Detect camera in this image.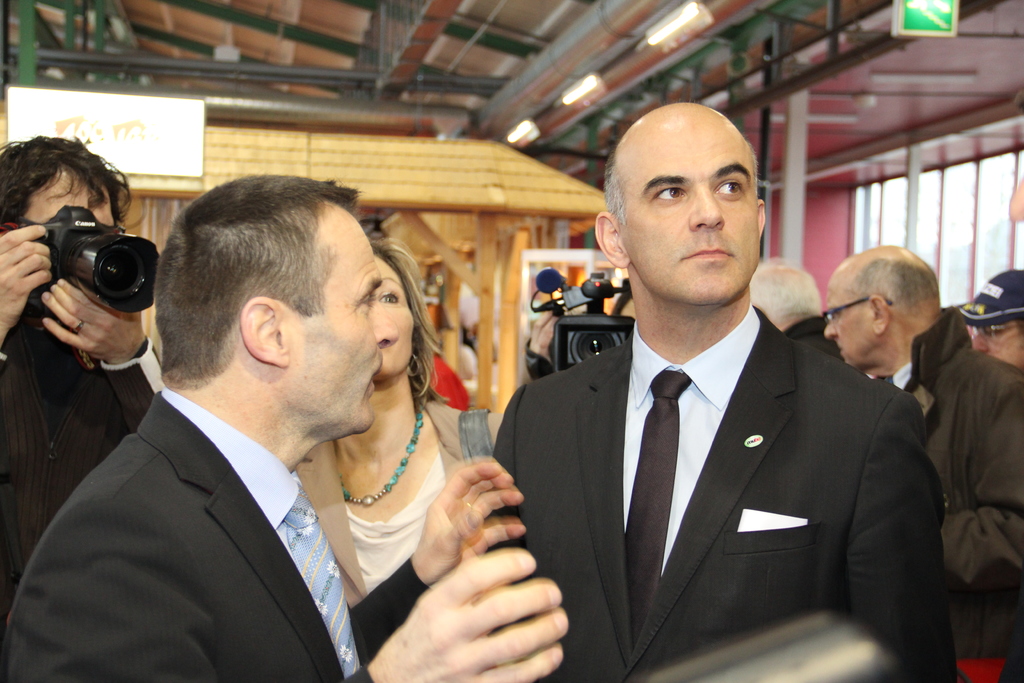
Detection: 527,283,639,383.
